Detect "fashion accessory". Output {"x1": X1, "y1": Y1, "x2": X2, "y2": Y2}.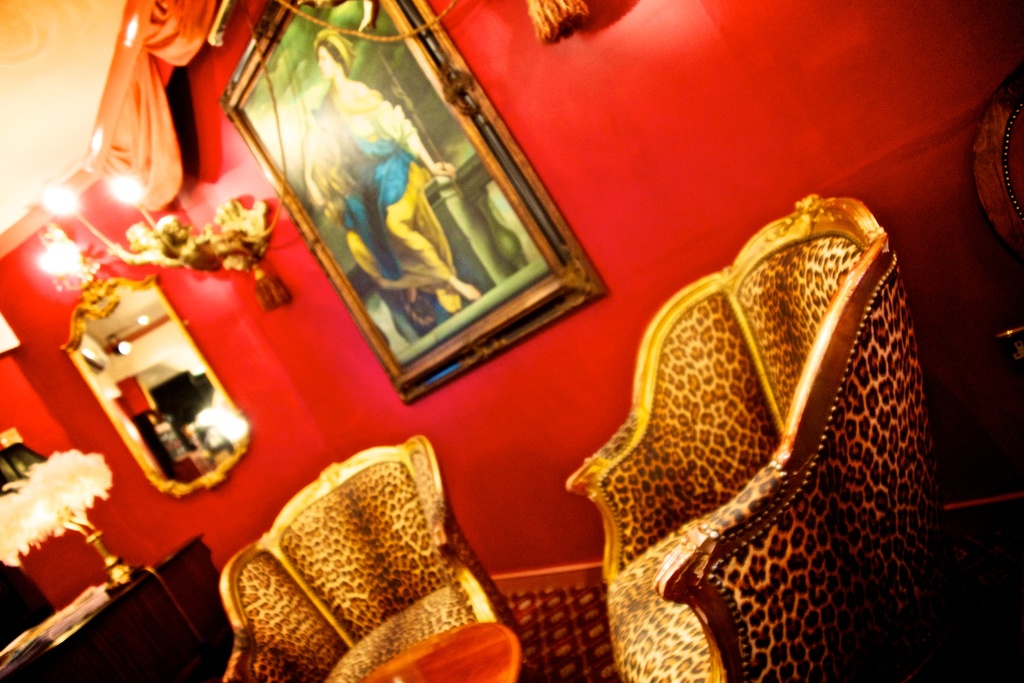
{"x1": 313, "y1": 27, "x2": 356, "y2": 74}.
